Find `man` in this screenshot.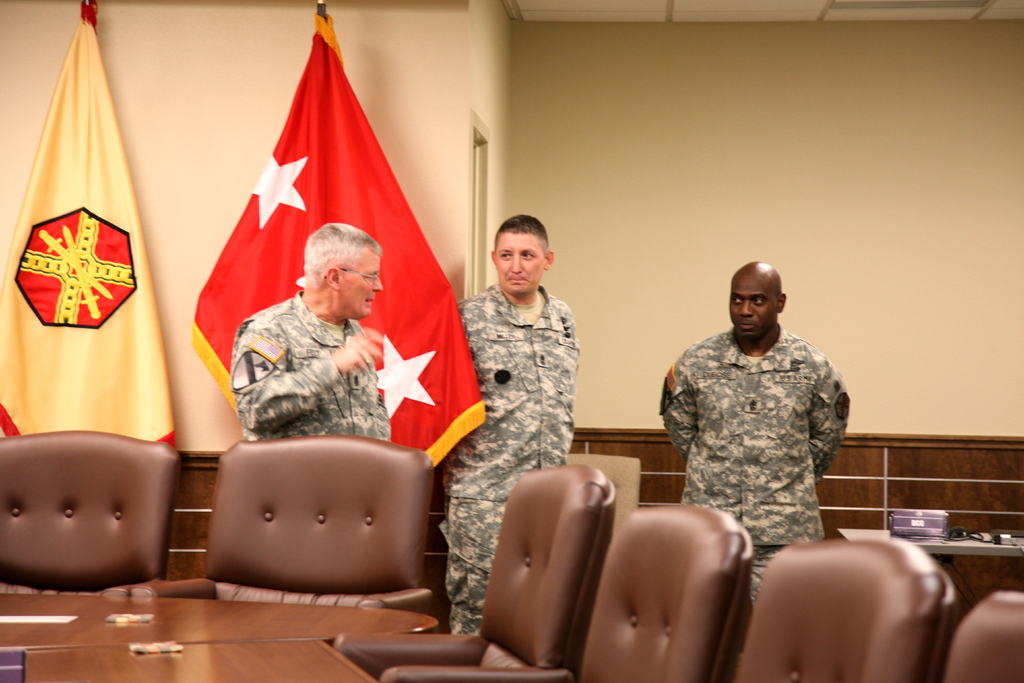
The bounding box for `man` is [649, 245, 861, 579].
